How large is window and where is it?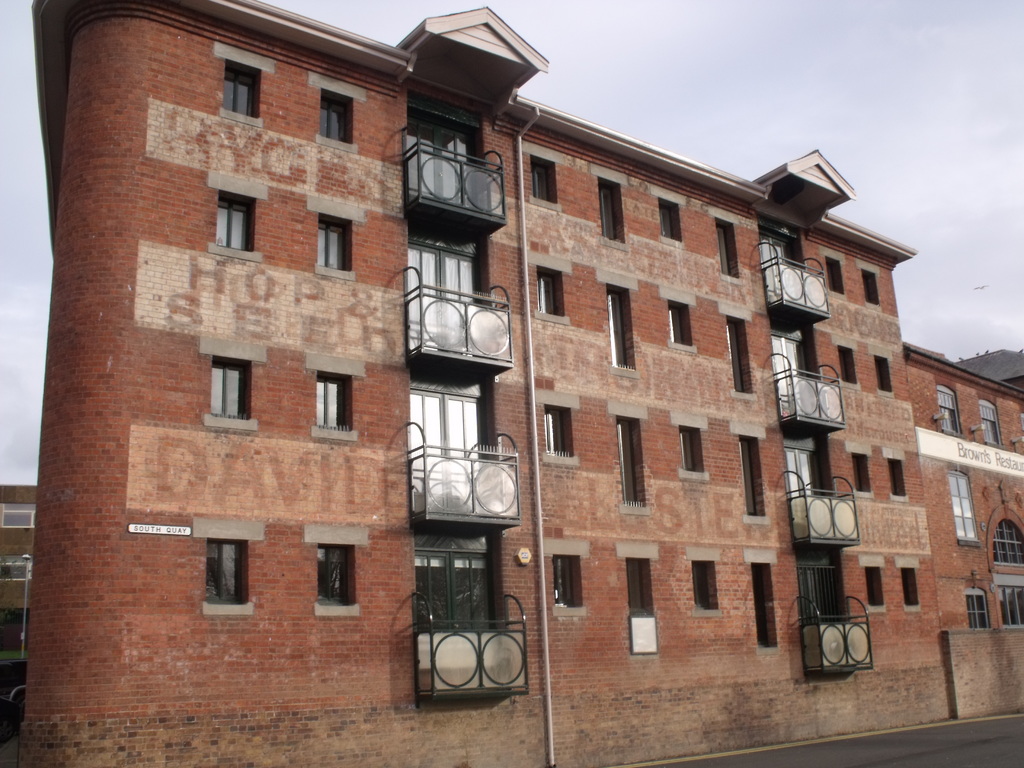
Bounding box: <bbox>748, 560, 779, 646</bbox>.
